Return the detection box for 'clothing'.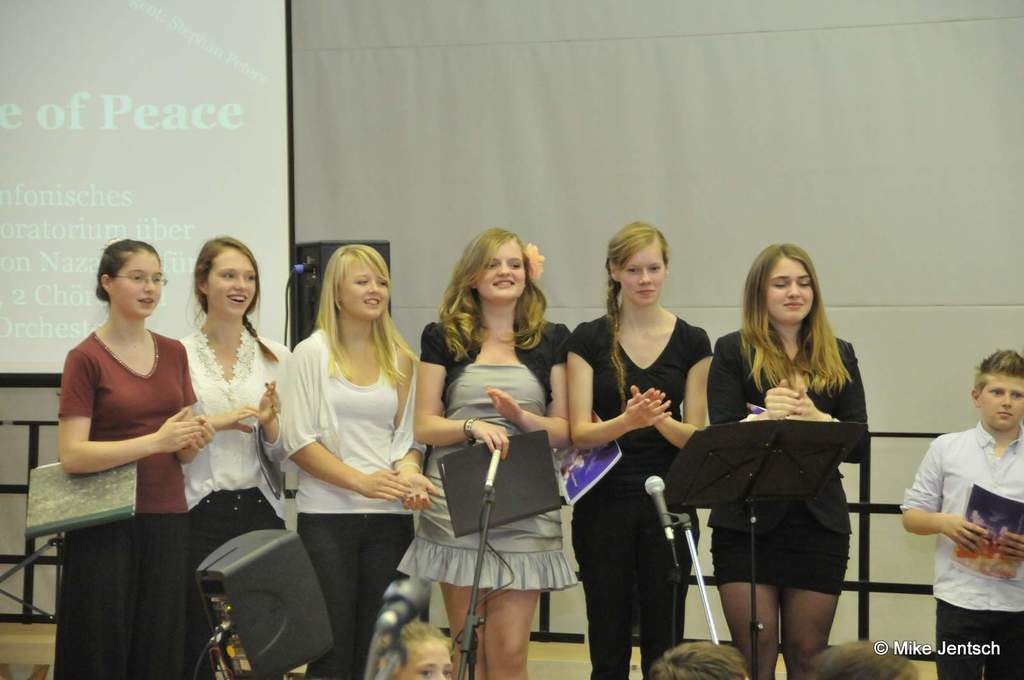
(left=899, top=415, right=1023, bottom=679).
